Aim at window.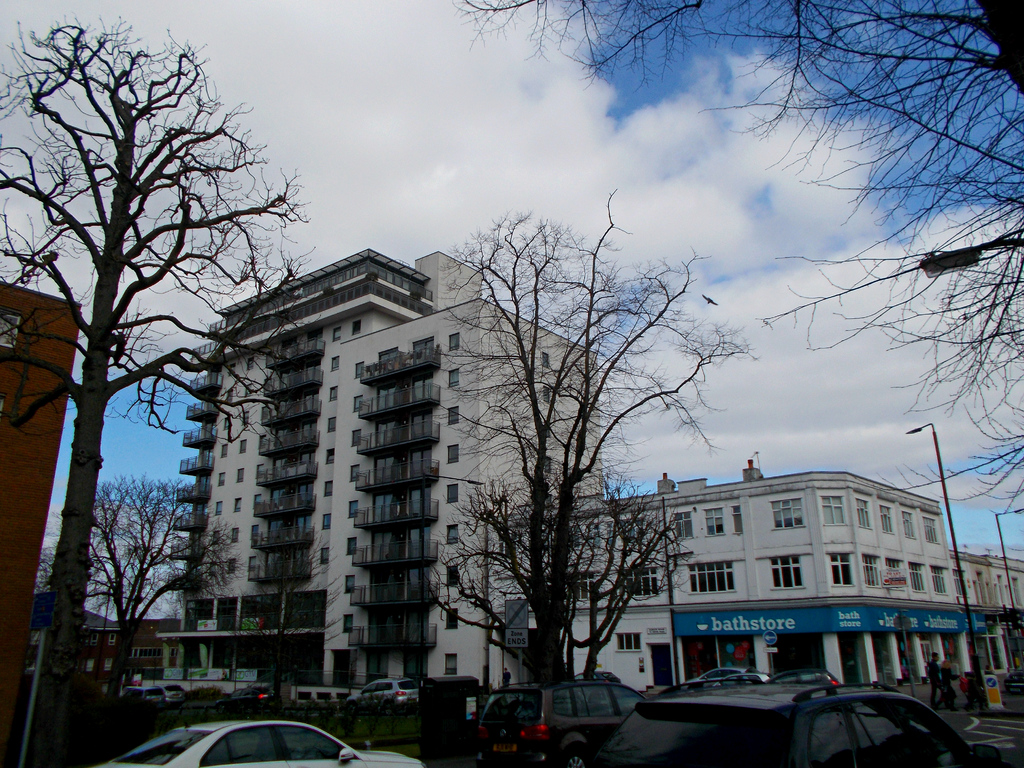
Aimed at (left=236, top=467, right=243, bottom=482).
